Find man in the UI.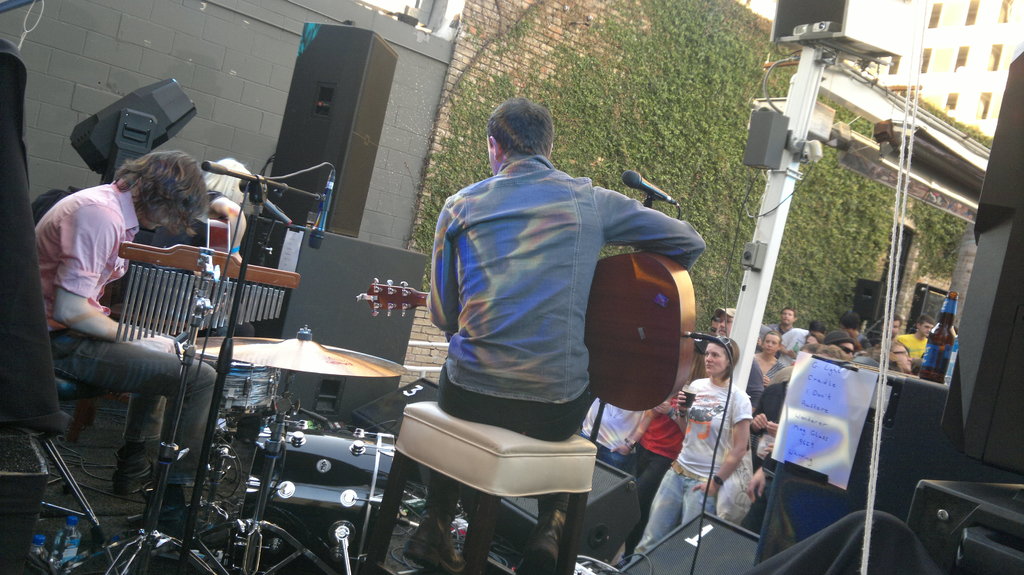
UI element at [35,151,230,505].
